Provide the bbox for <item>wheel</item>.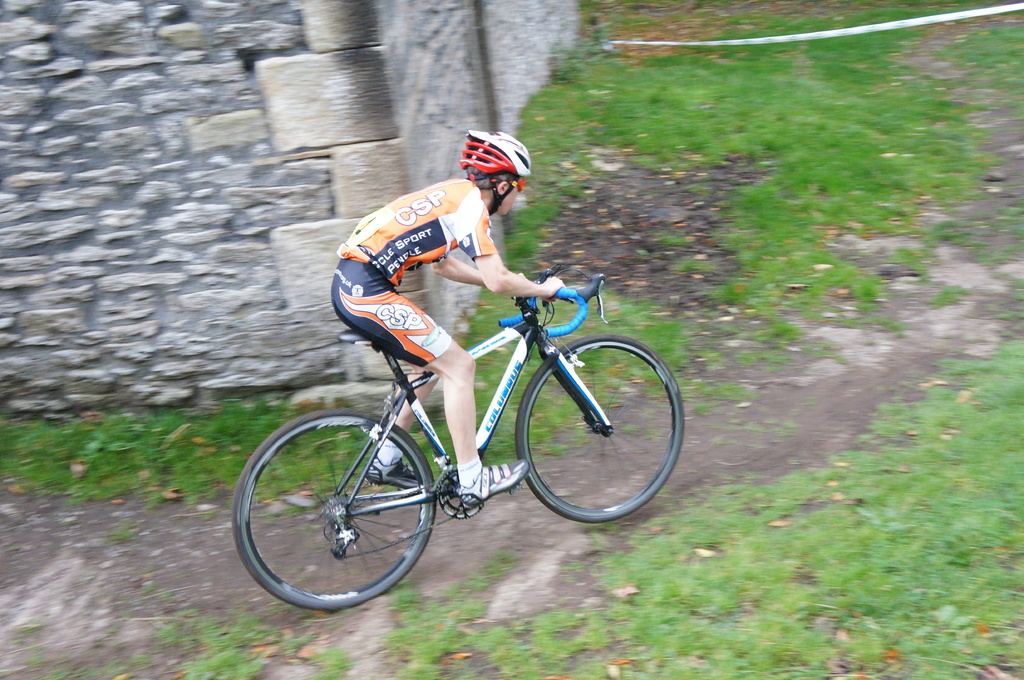
[x1=519, y1=331, x2=689, y2=521].
